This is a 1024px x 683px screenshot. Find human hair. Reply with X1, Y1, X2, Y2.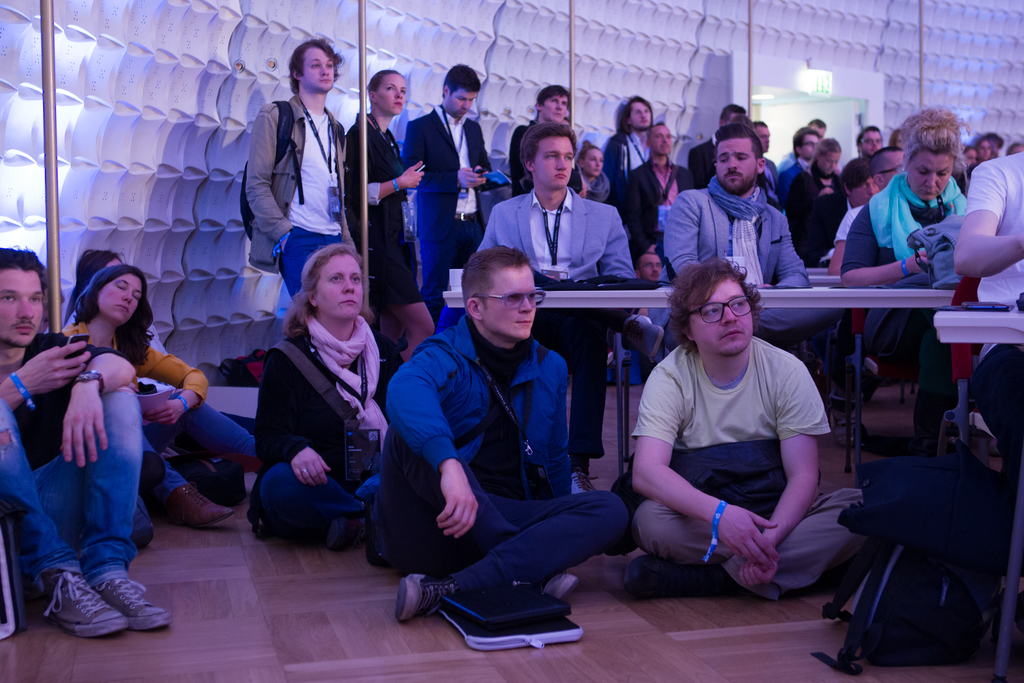
540, 85, 572, 108.
